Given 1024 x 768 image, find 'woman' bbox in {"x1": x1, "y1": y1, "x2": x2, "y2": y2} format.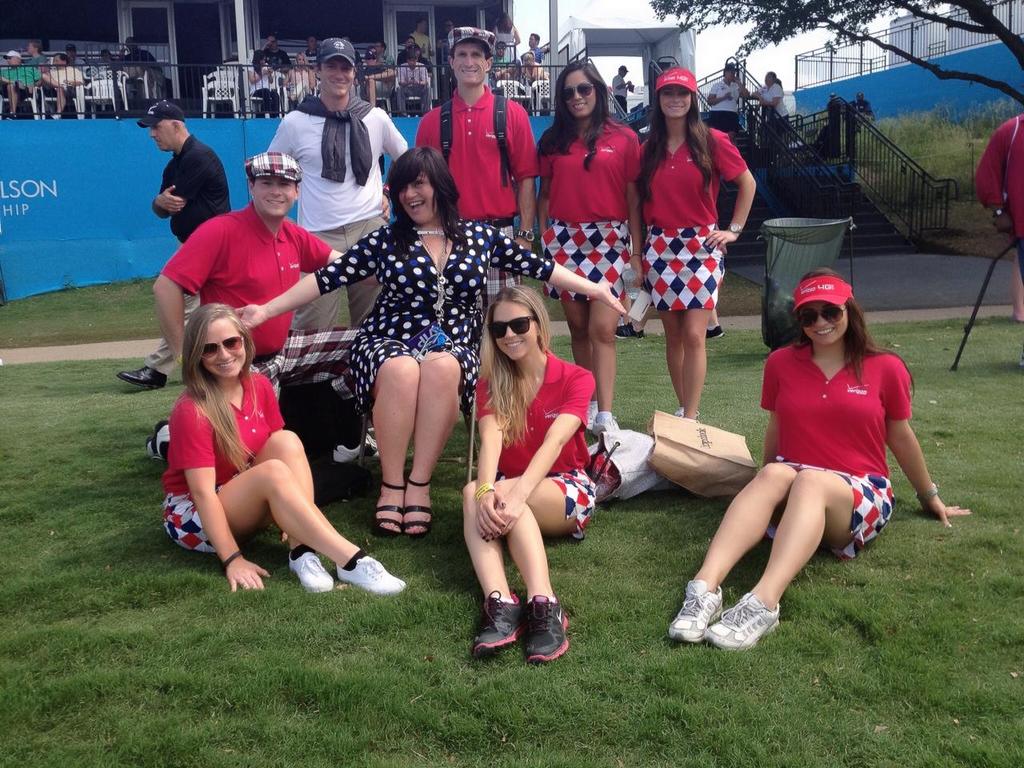
{"x1": 162, "y1": 301, "x2": 406, "y2": 601}.
